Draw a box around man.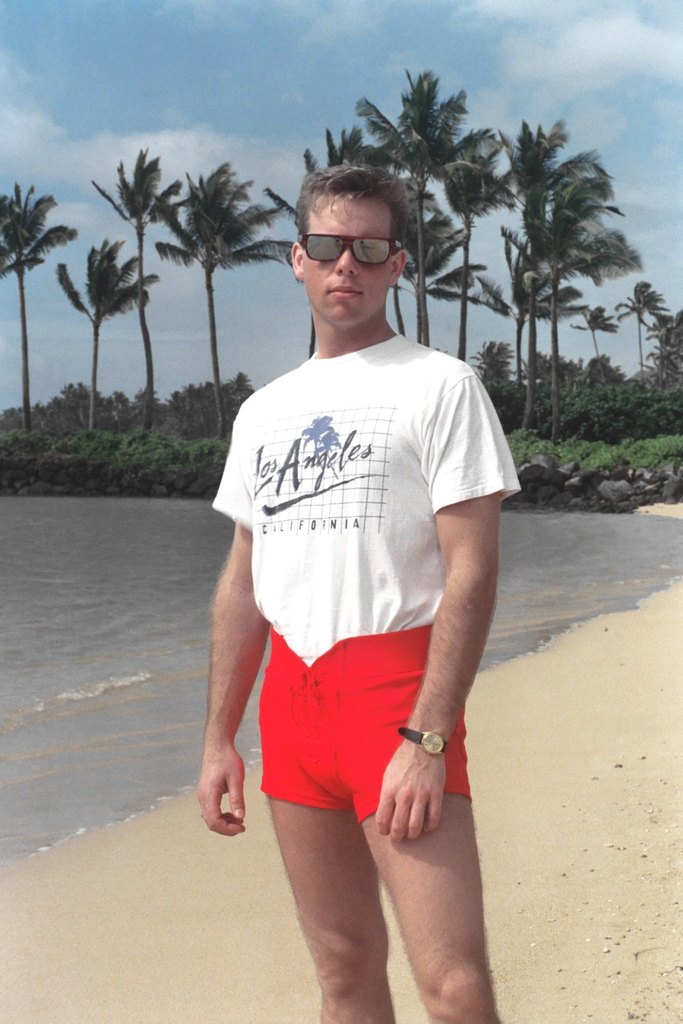
l=218, t=106, r=516, b=1023.
